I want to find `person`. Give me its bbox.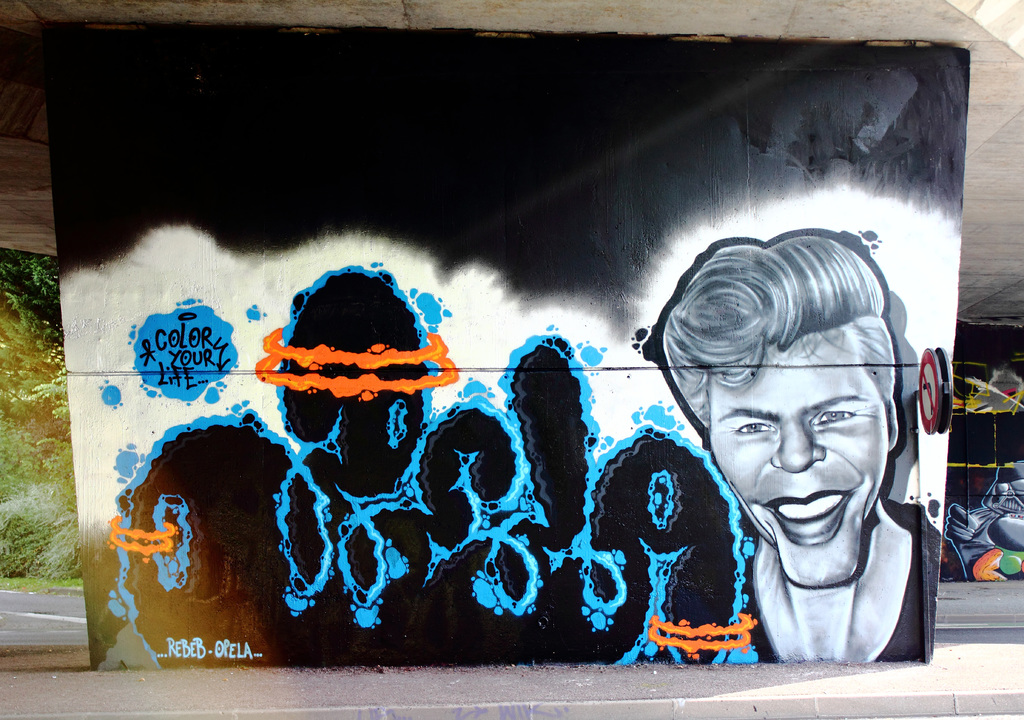
660, 218, 952, 694.
